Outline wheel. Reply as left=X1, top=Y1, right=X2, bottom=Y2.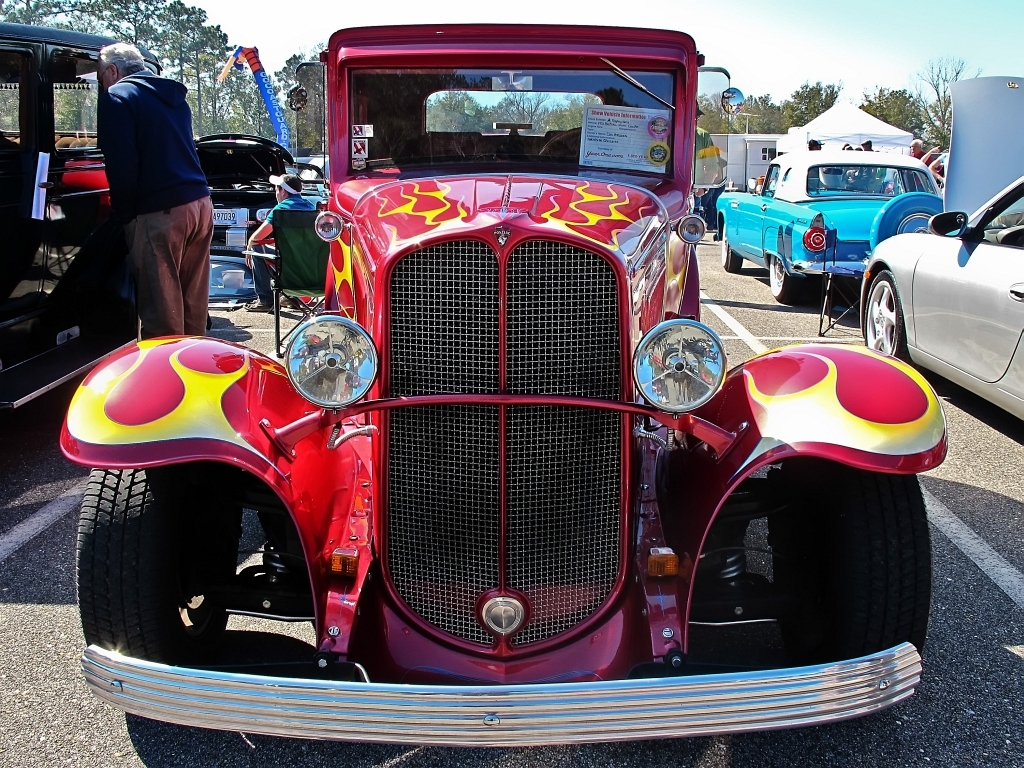
left=773, top=450, right=933, bottom=718.
